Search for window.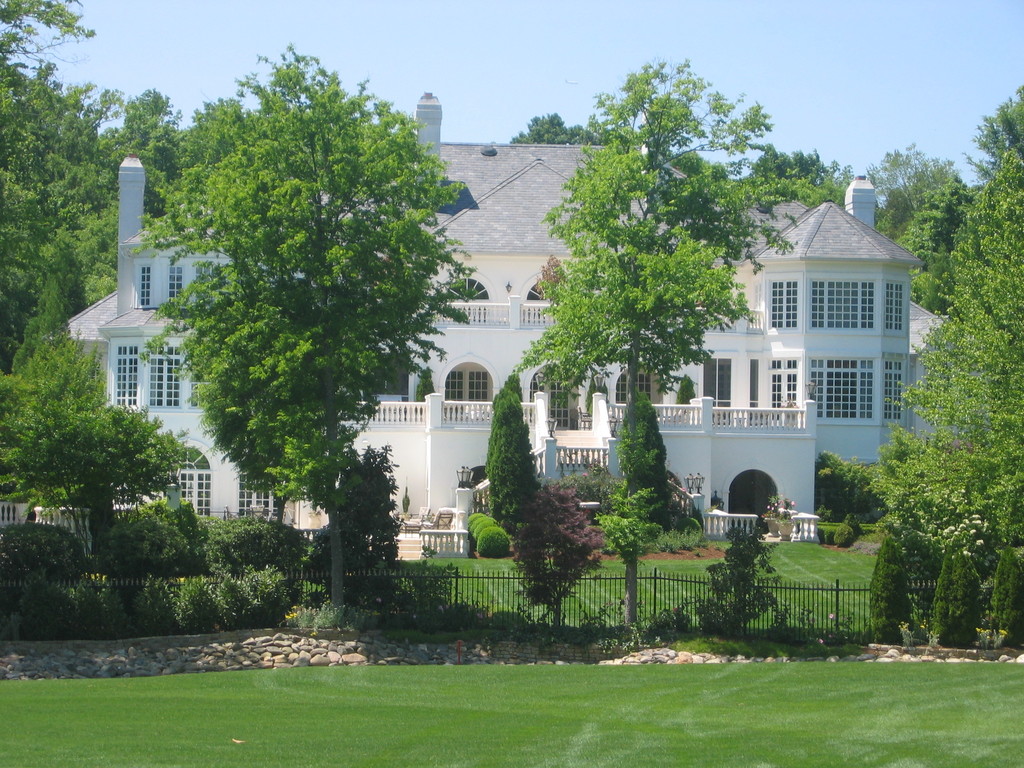
Found at {"left": 140, "top": 266, "right": 152, "bottom": 304}.
